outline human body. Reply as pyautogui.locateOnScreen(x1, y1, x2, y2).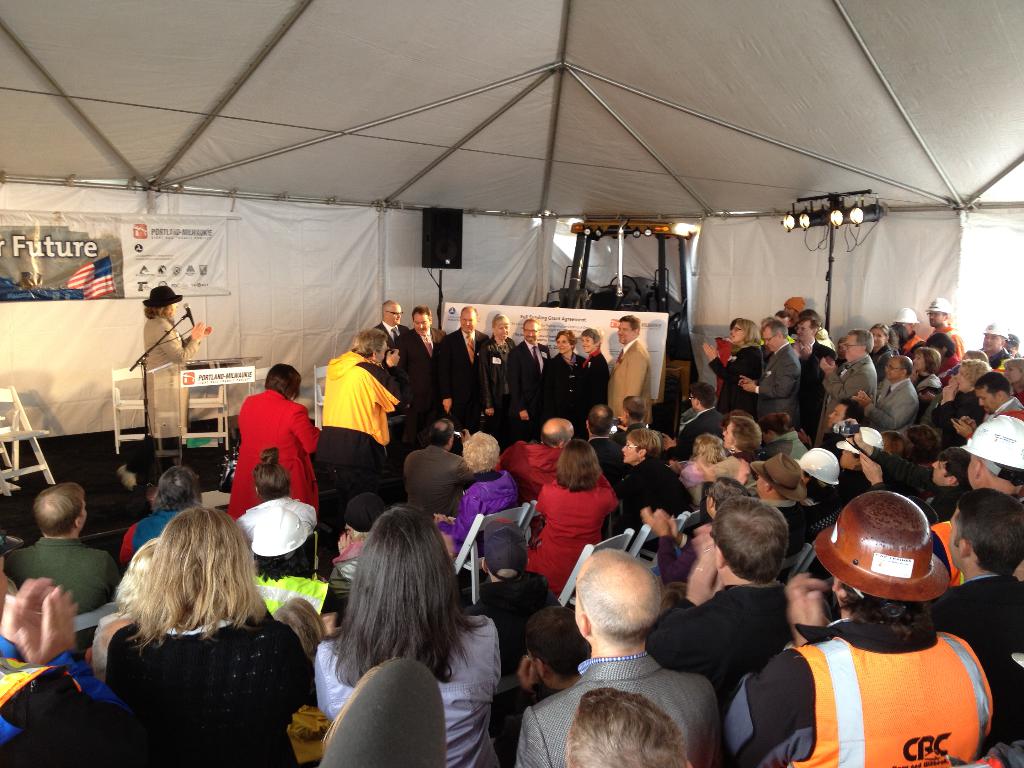
pyautogui.locateOnScreen(529, 353, 584, 435).
